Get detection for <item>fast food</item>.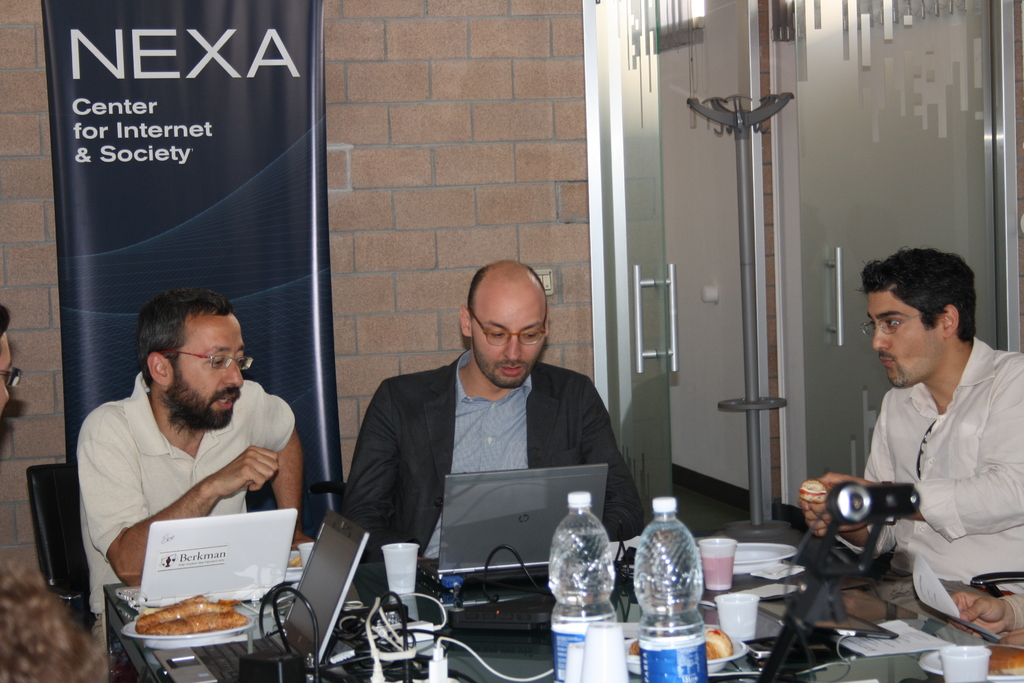
Detection: 705,625,734,665.
